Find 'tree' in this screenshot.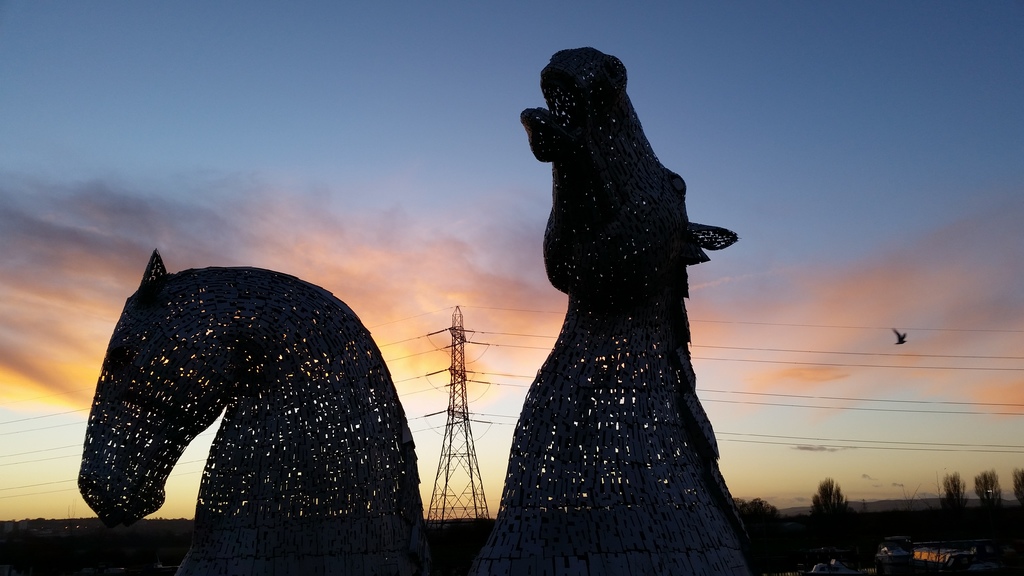
The bounding box for 'tree' is (935, 470, 975, 562).
